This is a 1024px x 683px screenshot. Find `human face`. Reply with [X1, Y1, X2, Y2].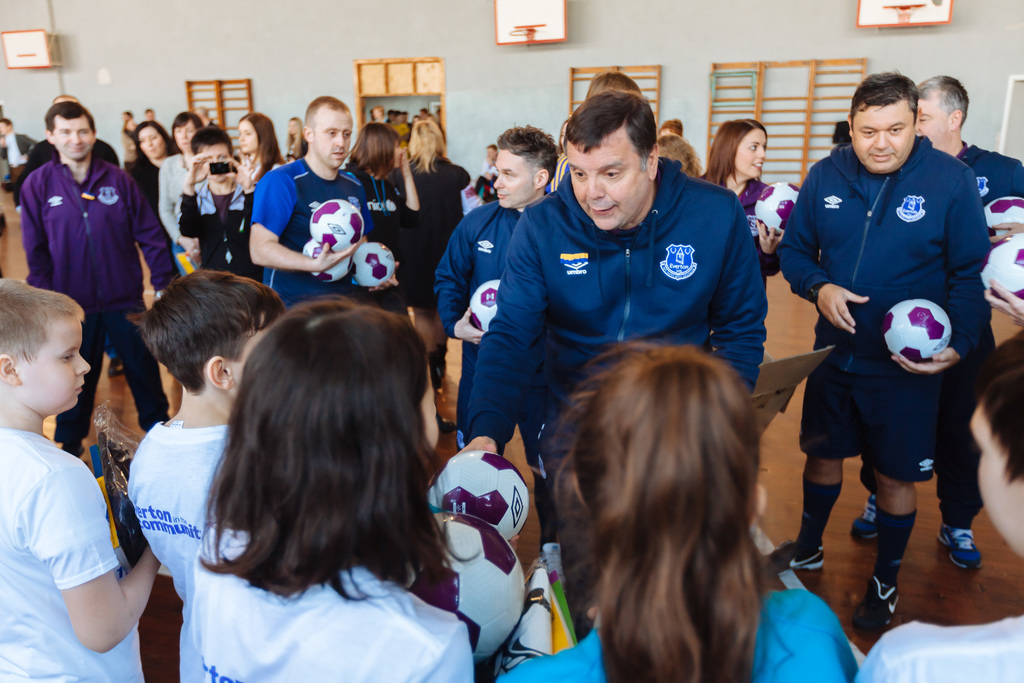
[487, 145, 533, 213].
